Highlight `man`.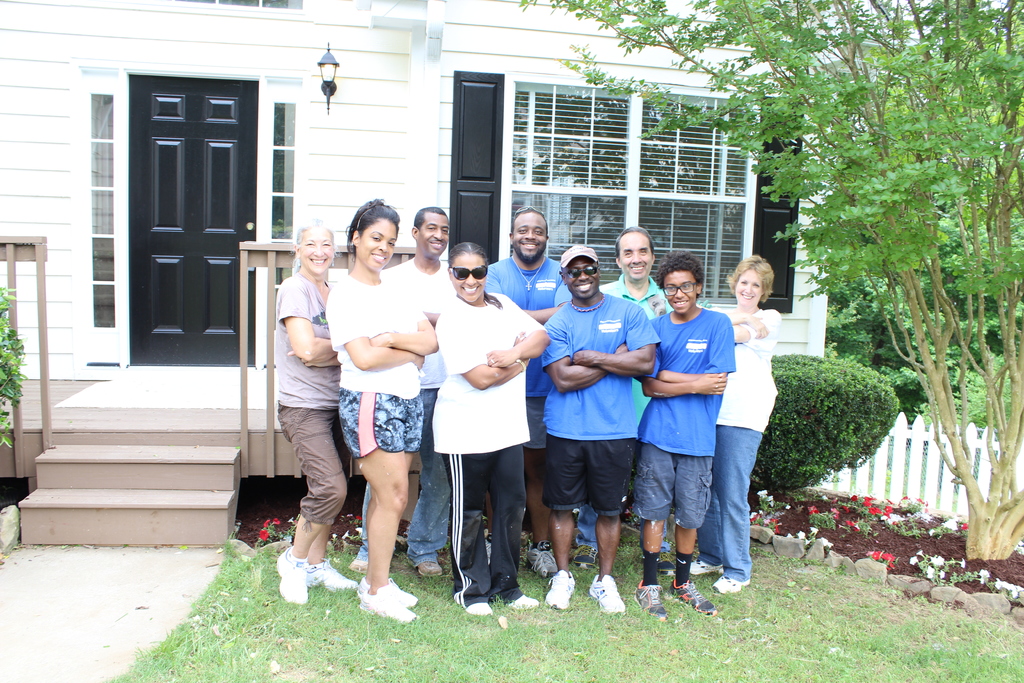
Highlighted region: [x1=581, y1=228, x2=676, y2=570].
